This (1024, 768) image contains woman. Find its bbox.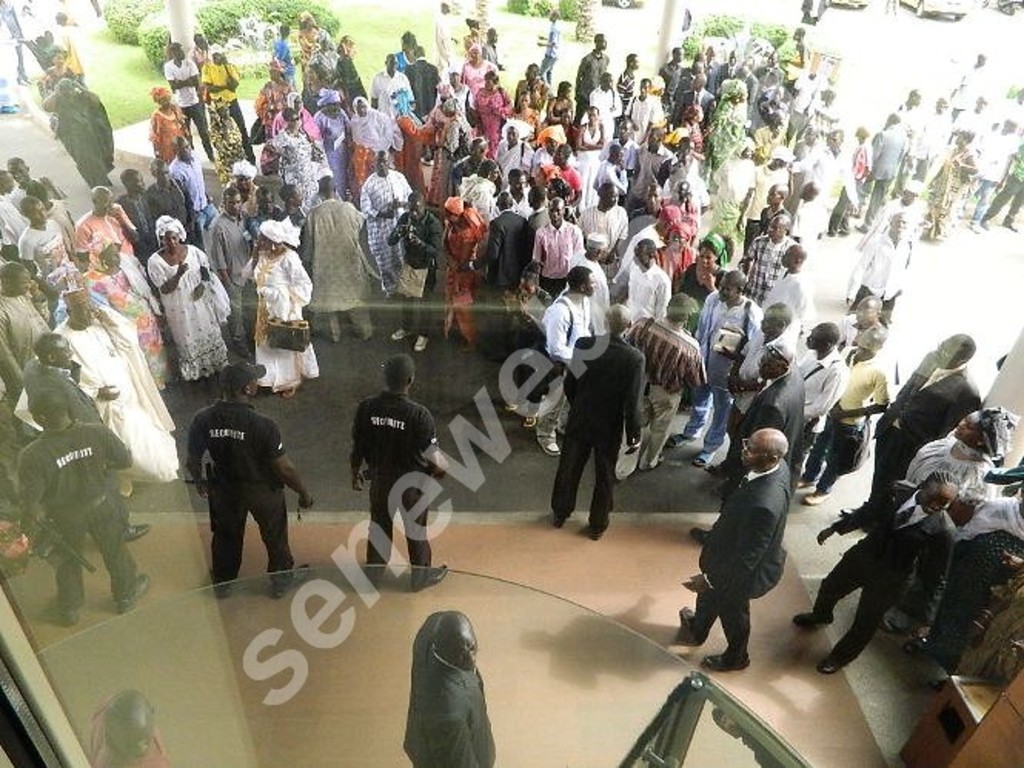
bbox(148, 215, 231, 383).
